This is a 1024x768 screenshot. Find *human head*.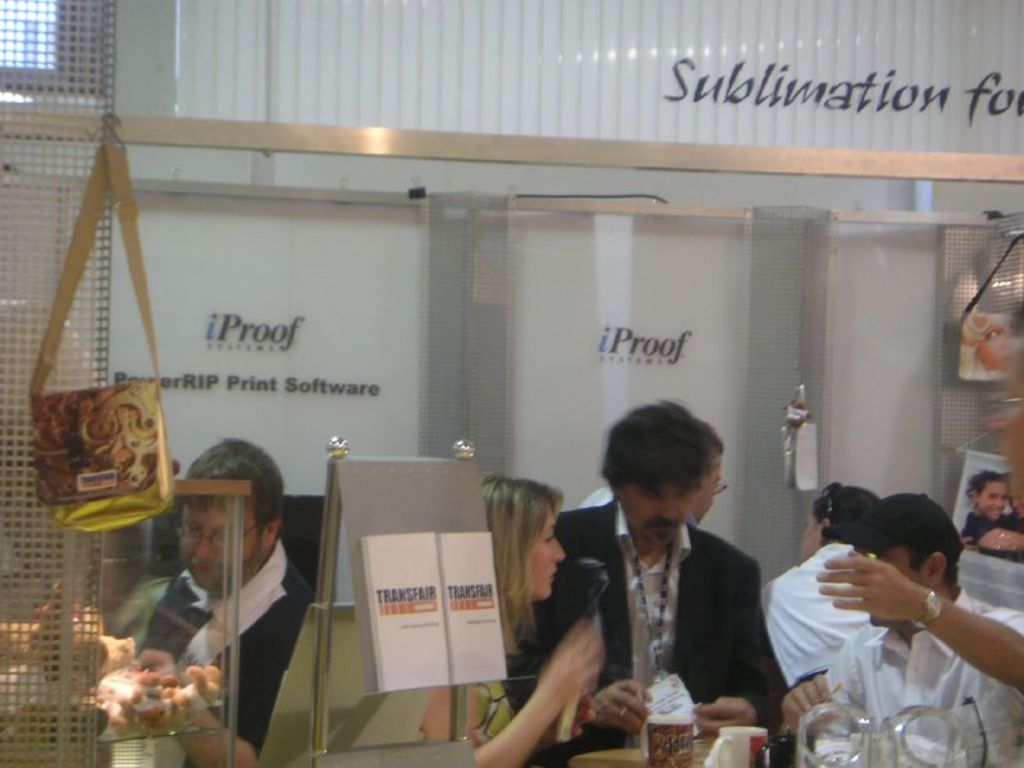
Bounding box: detection(968, 315, 1023, 366).
